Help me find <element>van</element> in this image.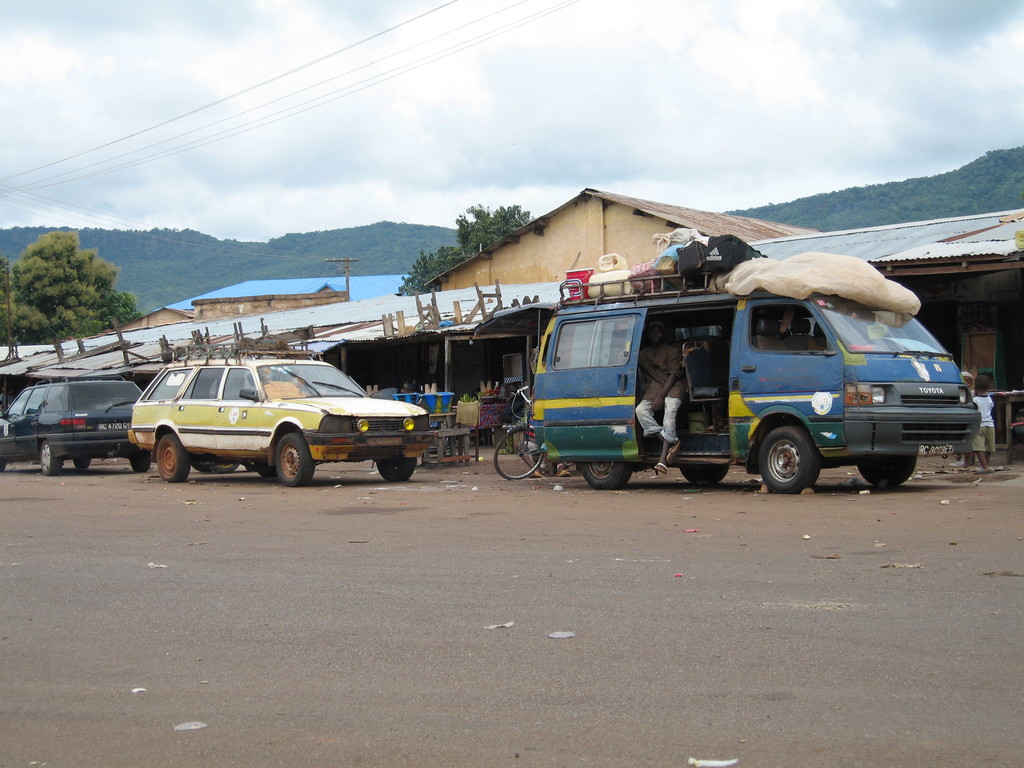
Found it: box(531, 270, 982, 493).
